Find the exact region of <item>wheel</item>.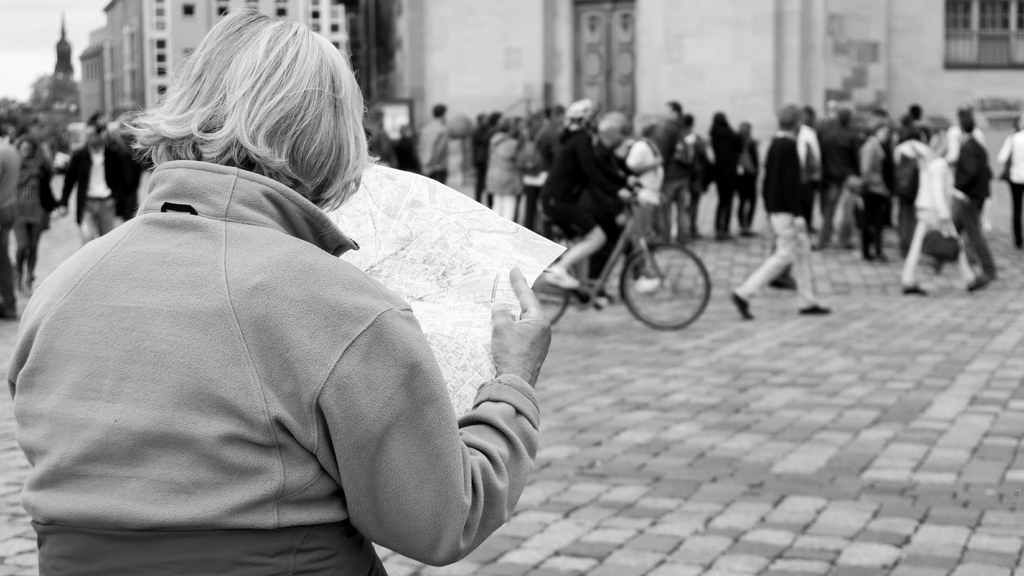
Exact region: left=622, top=238, right=706, bottom=324.
